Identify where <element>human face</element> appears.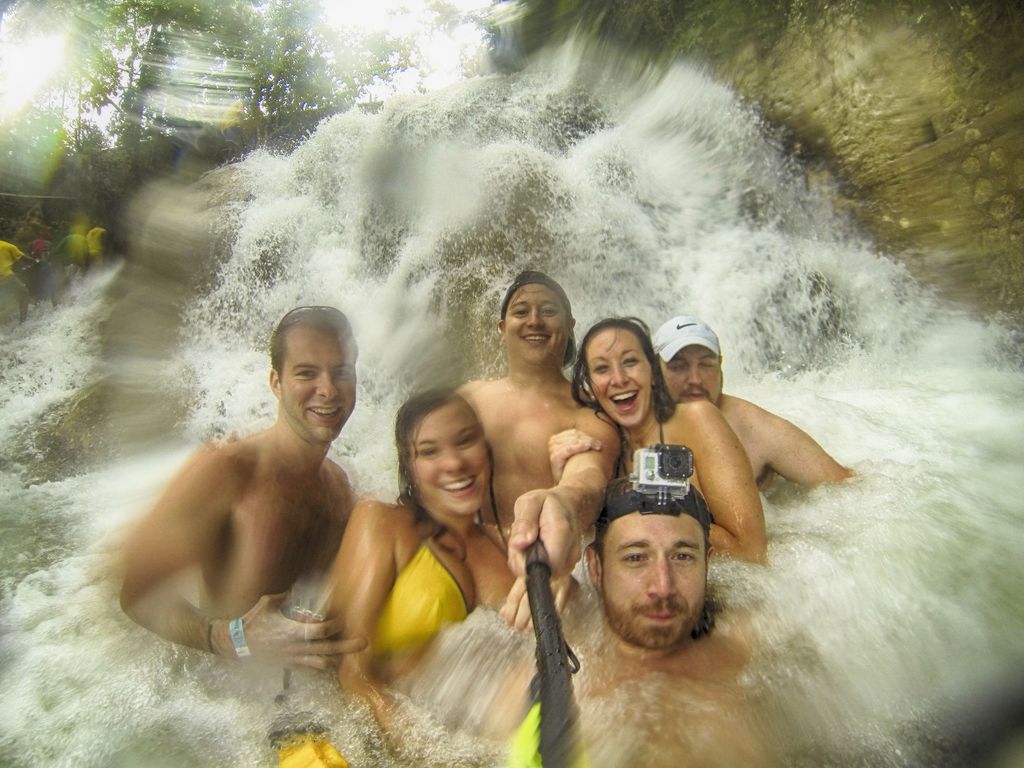
Appears at (604, 518, 706, 651).
